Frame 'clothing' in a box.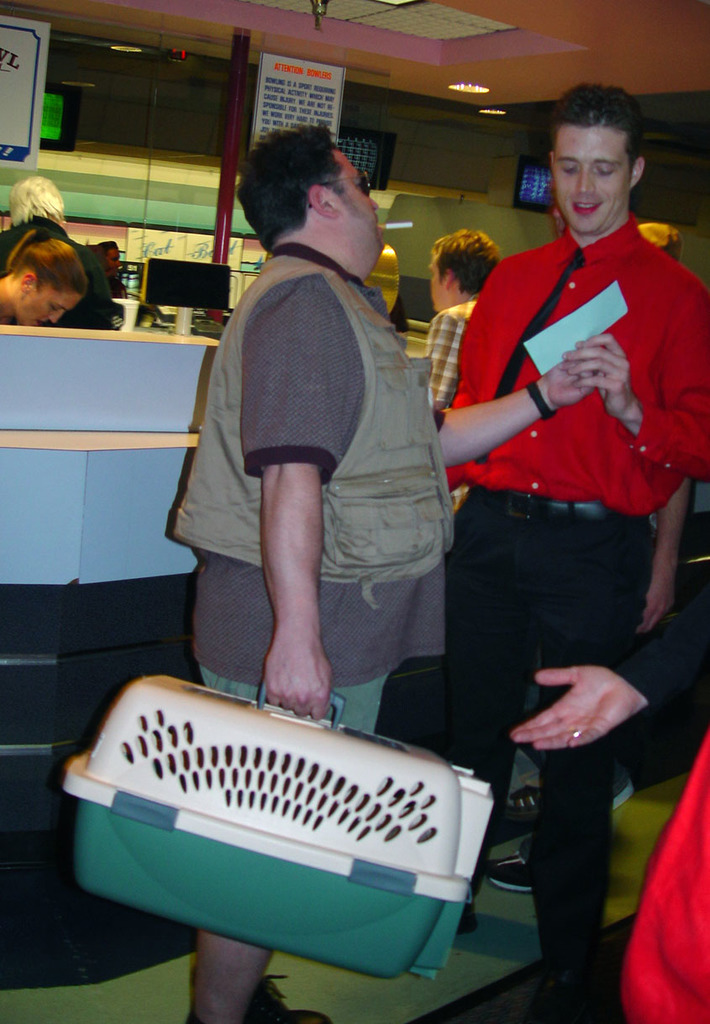
[430,288,477,396].
